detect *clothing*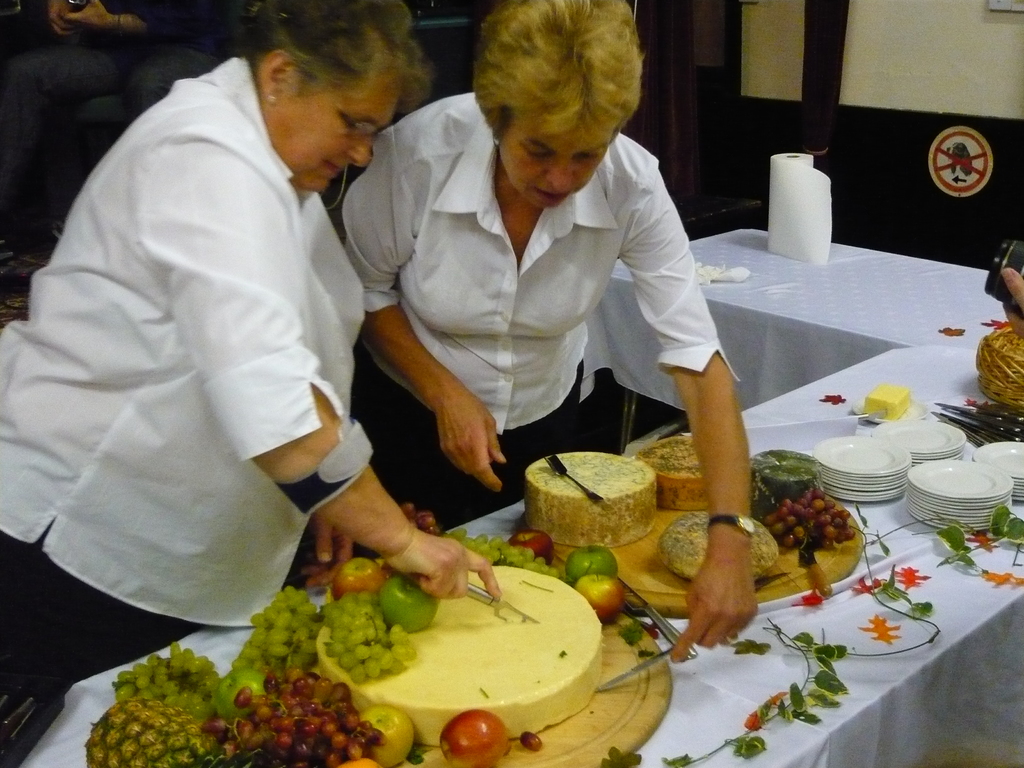
box=[14, 41, 412, 689]
